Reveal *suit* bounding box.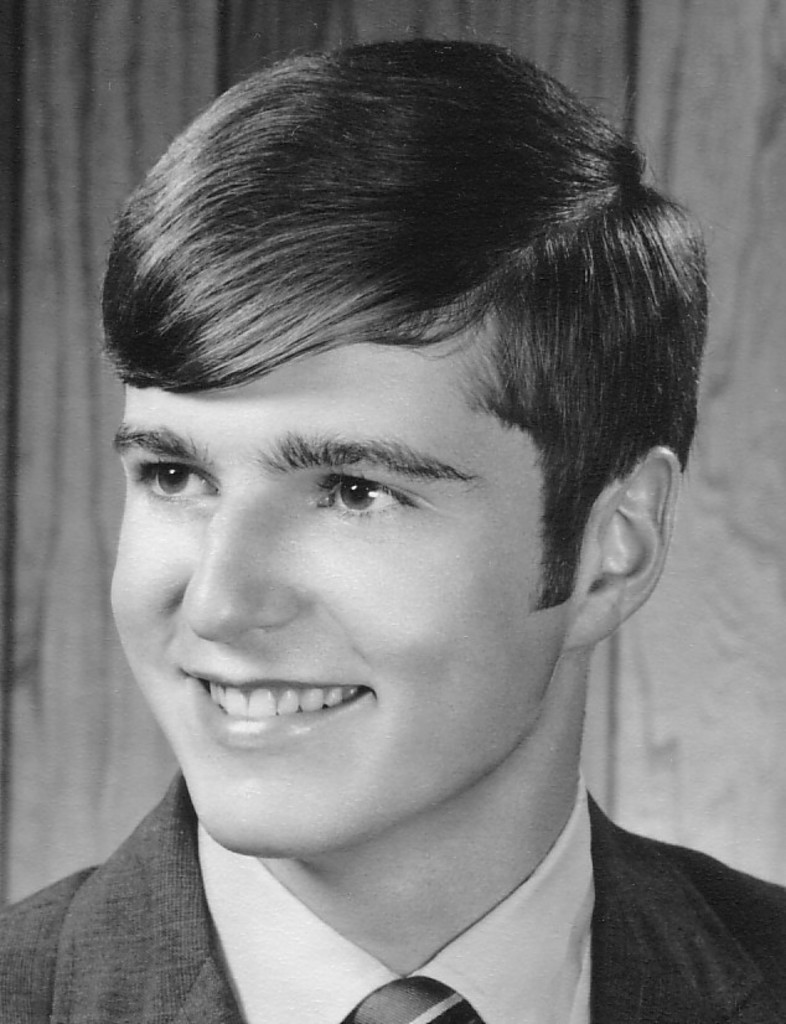
Revealed: box(32, 781, 785, 1023).
